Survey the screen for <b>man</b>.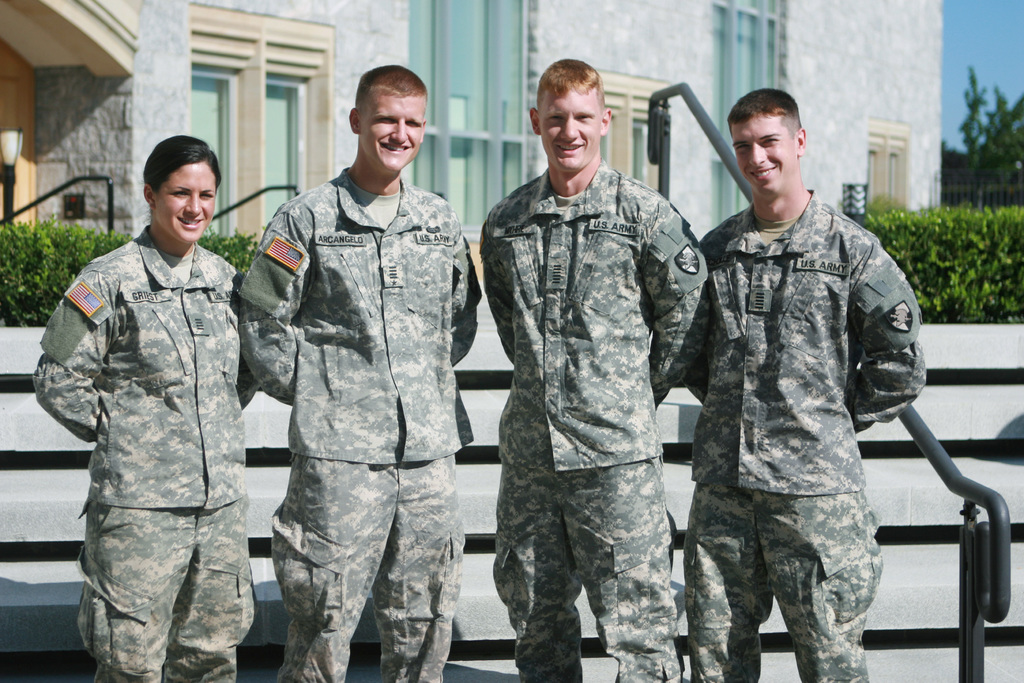
Survey found: Rect(230, 60, 481, 682).
